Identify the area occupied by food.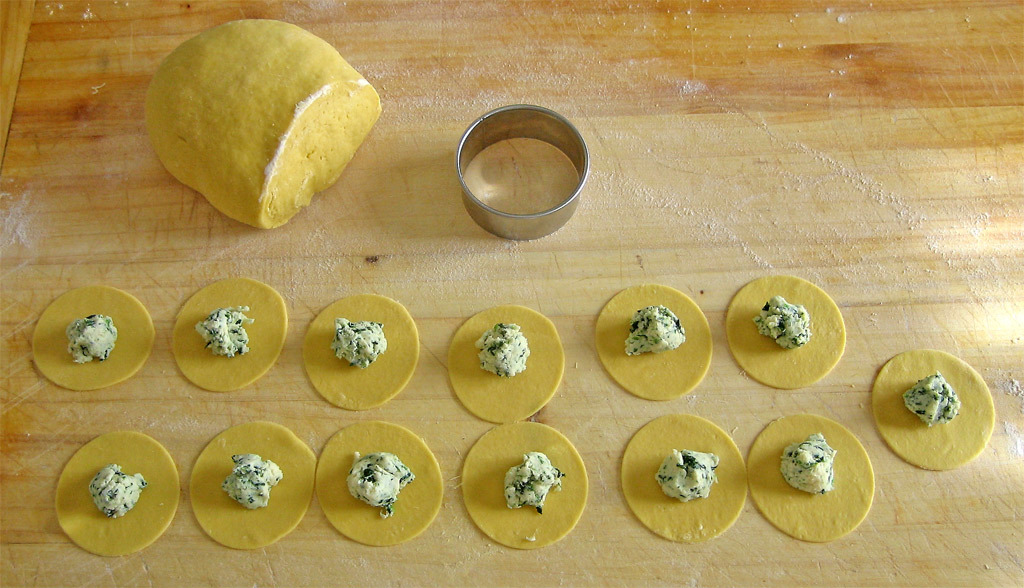
Area: [left=870, top=348, right=997, bottom=472].
